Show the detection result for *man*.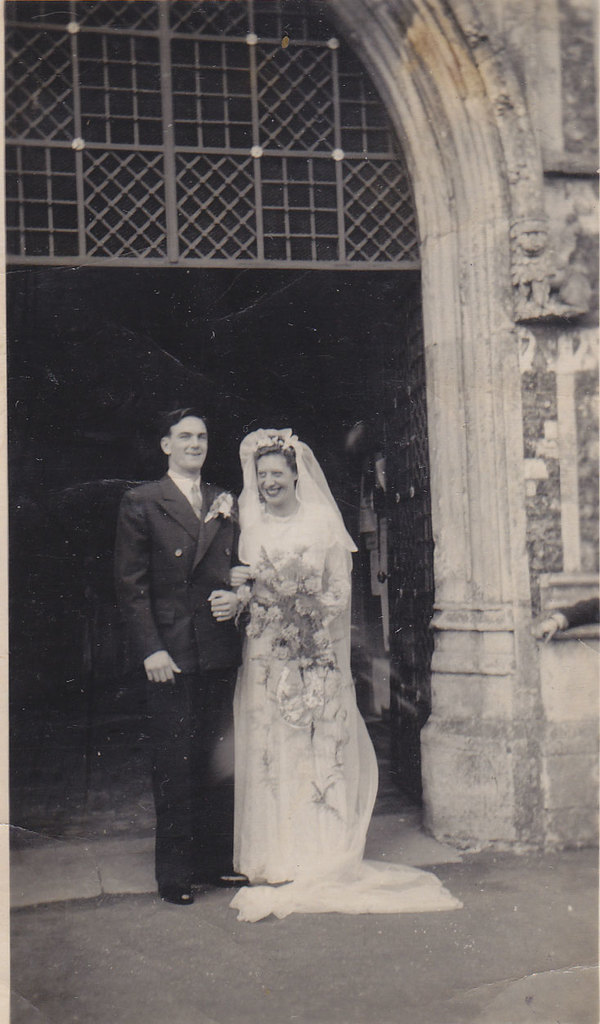
113/408/255/906.
